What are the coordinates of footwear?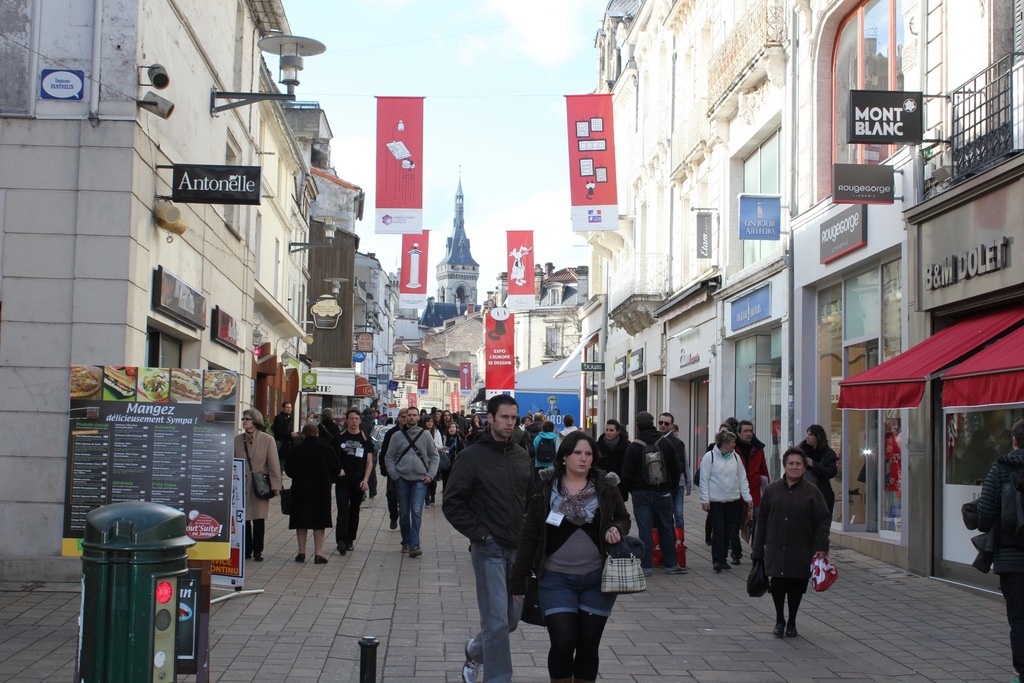
x1=463 y1=635 x2=481 y2=682.
